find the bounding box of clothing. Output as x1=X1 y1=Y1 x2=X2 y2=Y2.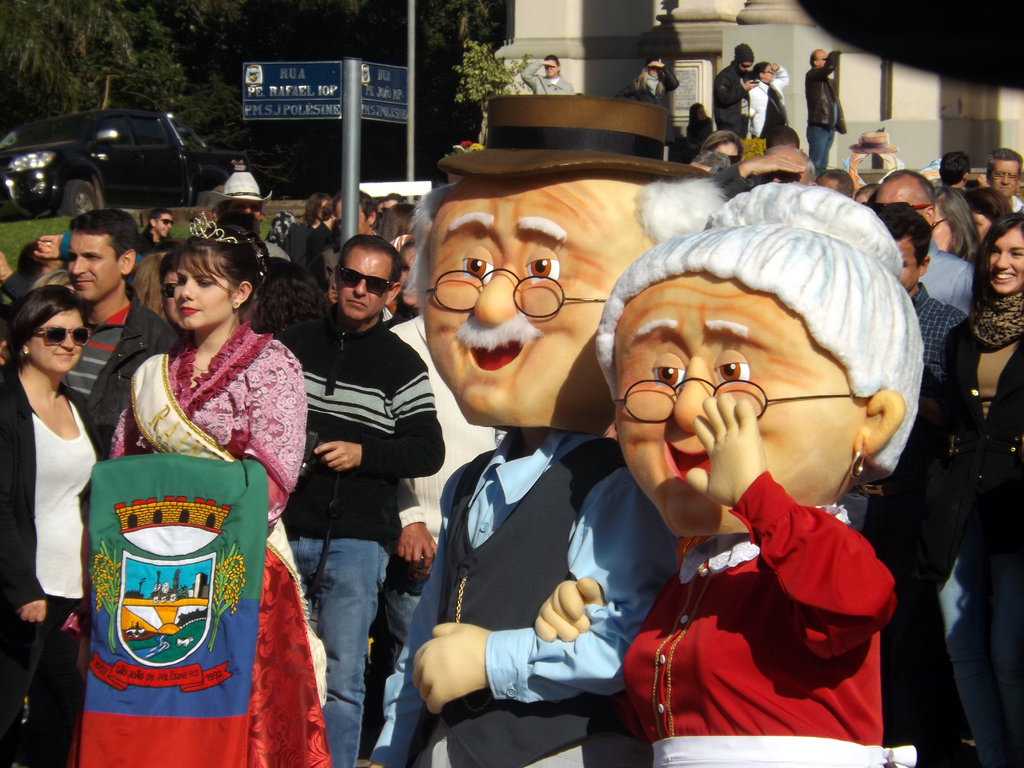
x1=388 y1=316 x2=509 y2=767.
